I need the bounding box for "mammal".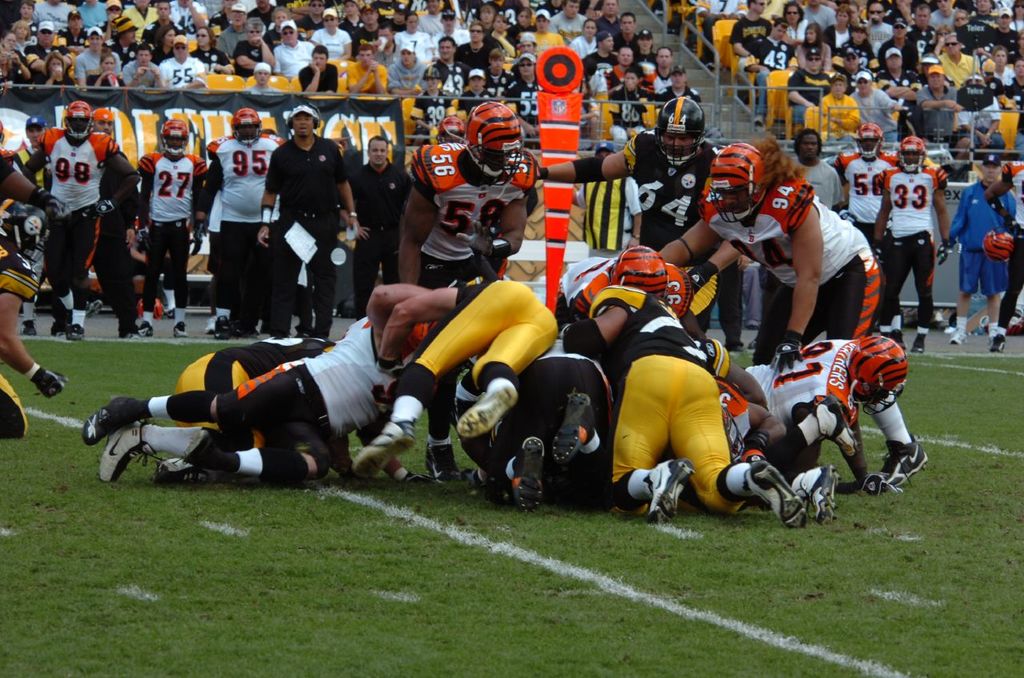
Here it is: crop(982, 154, 1023, 355).
